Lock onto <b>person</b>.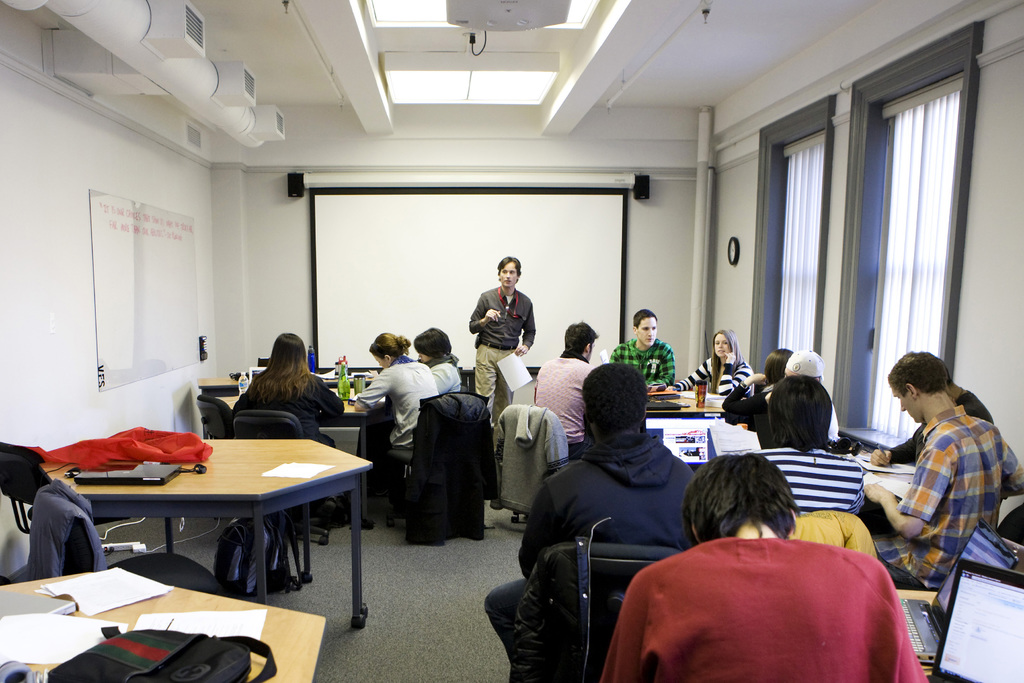
Locked: <box>467,258,531,408</box>.
